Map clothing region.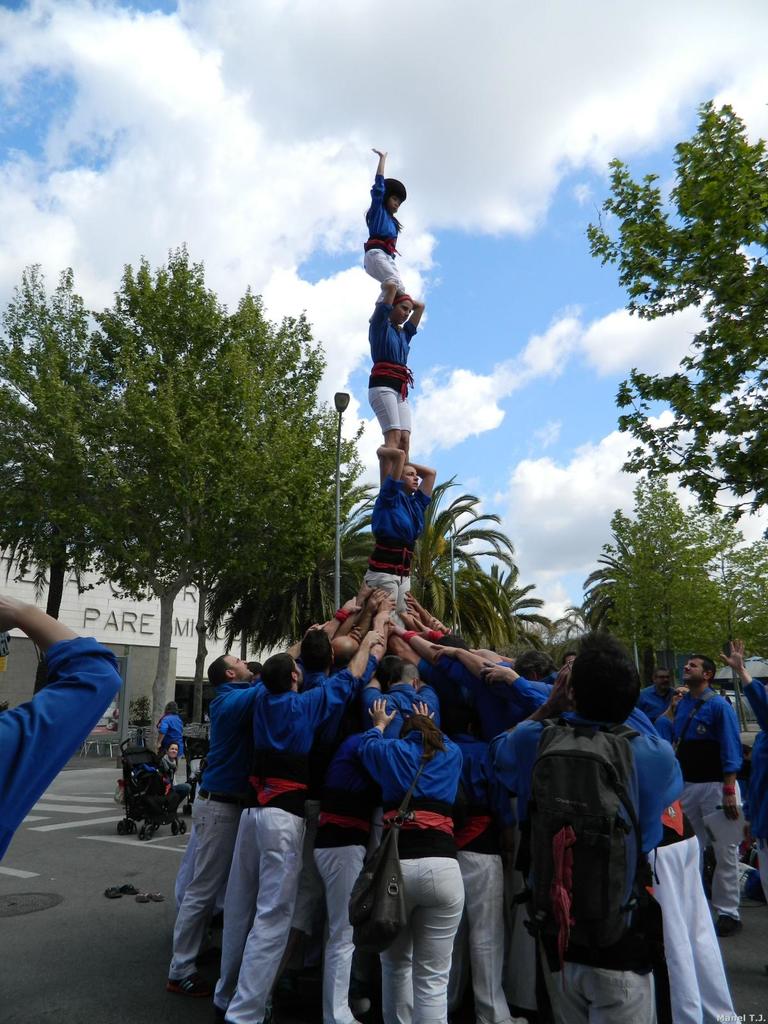
Mapped to <box>633,687,687,725</box>.
